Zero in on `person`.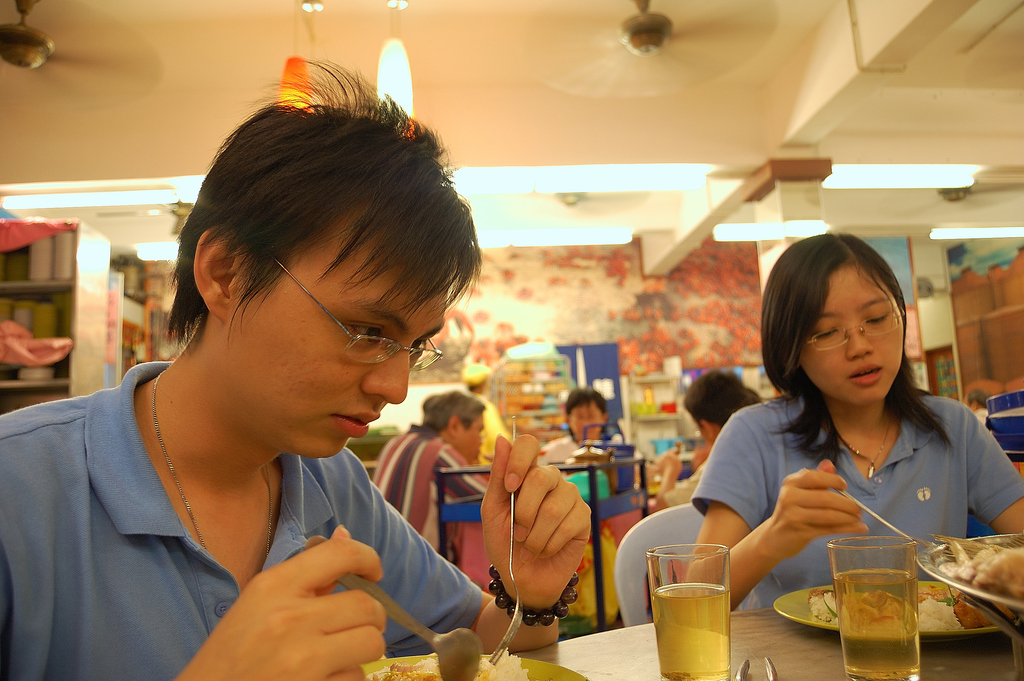
Zeroed in: bbox=(369, 390, 495, 570).
